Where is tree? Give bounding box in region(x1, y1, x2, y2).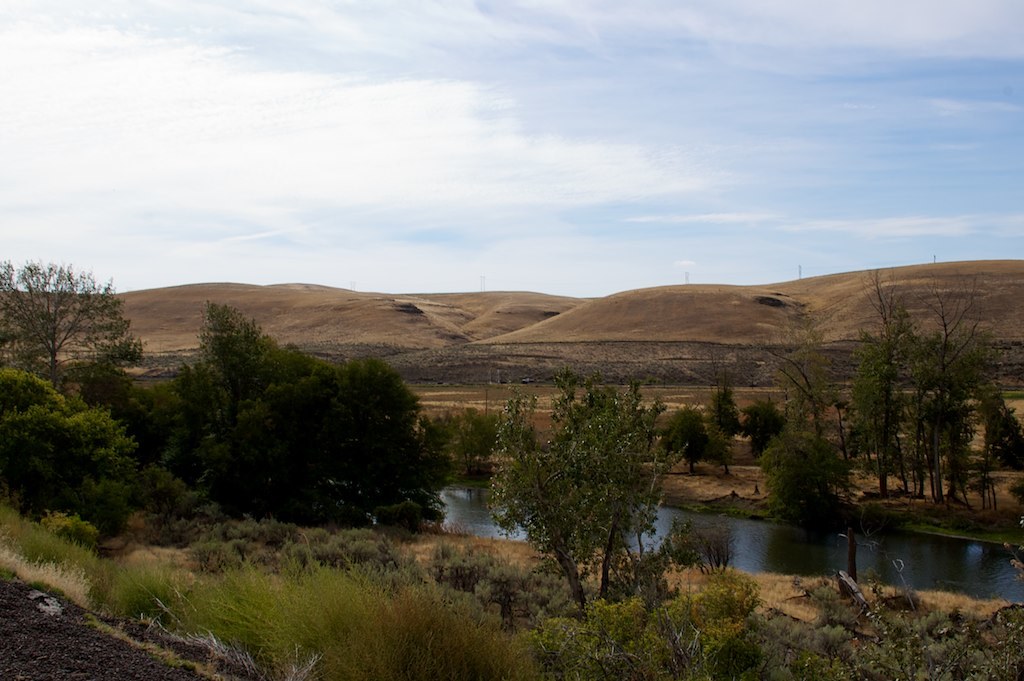
region(251, 368, 428, 534).
